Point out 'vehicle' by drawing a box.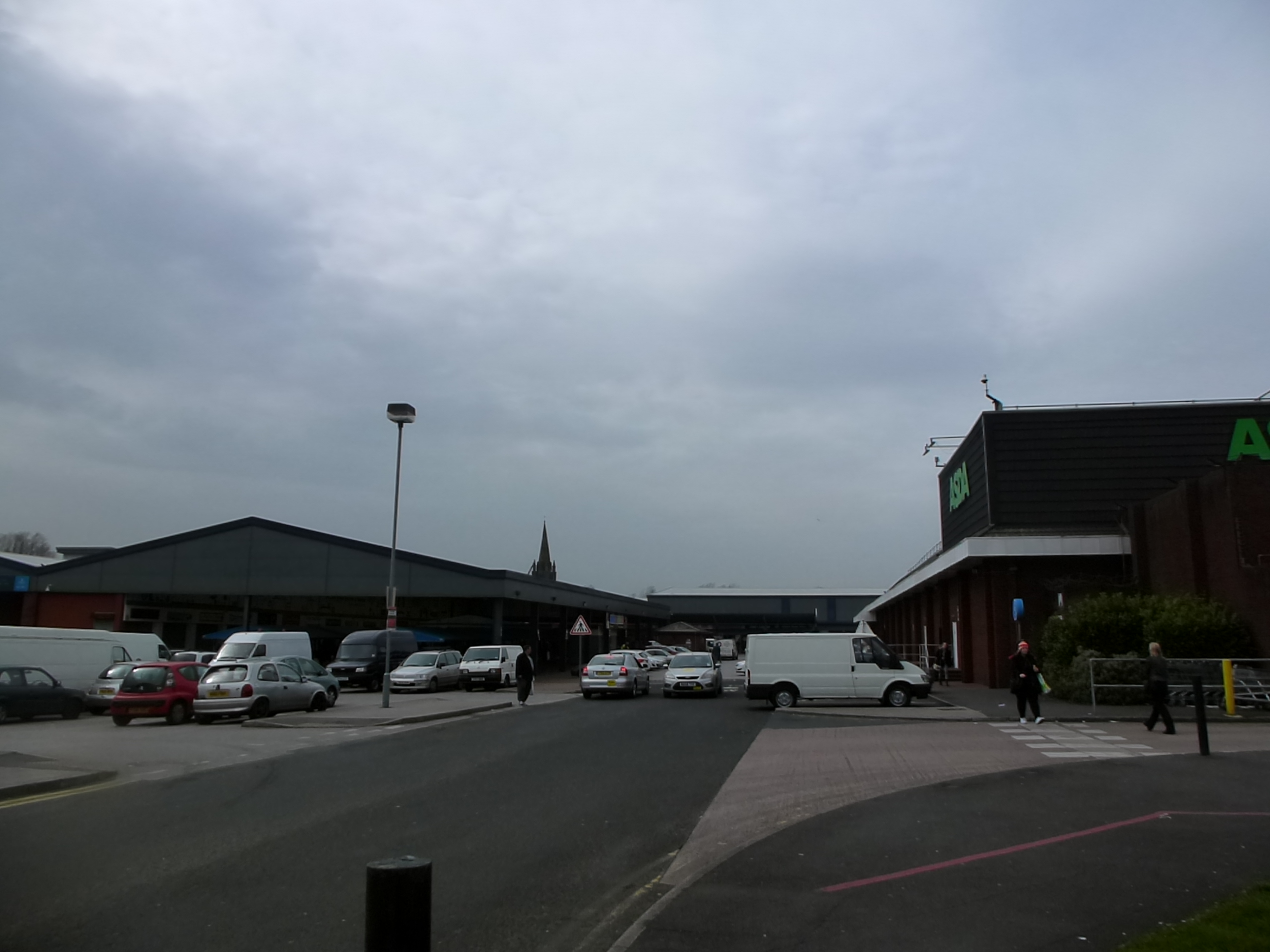
pyautogui.locateOnScreen(369, 310, 463, 355).
